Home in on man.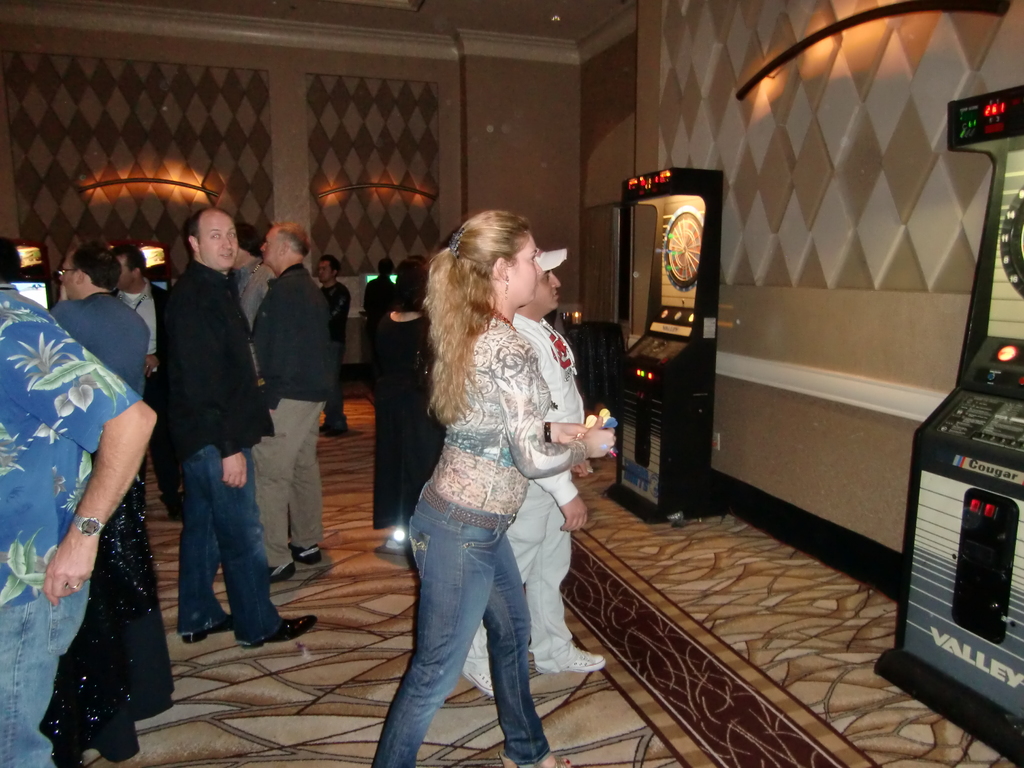
Homed in at <bbox>118, 241, 173, 520</bbox>.
